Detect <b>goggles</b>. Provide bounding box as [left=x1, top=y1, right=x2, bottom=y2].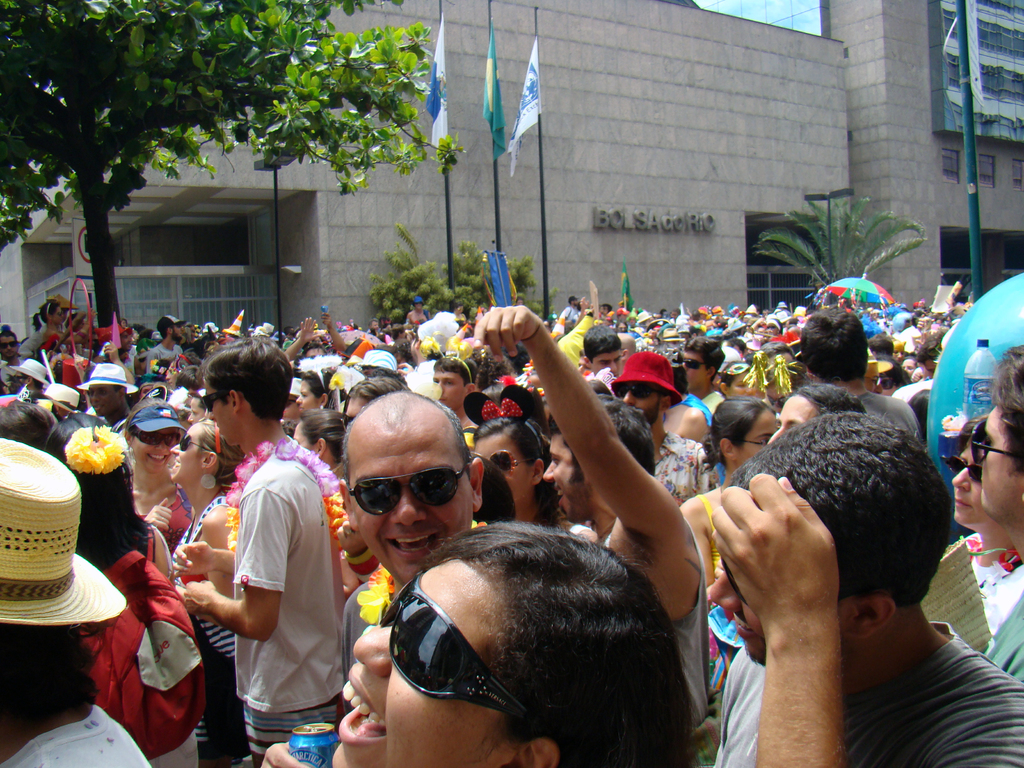
[left=945, top=449, right=982, bottom=483].
